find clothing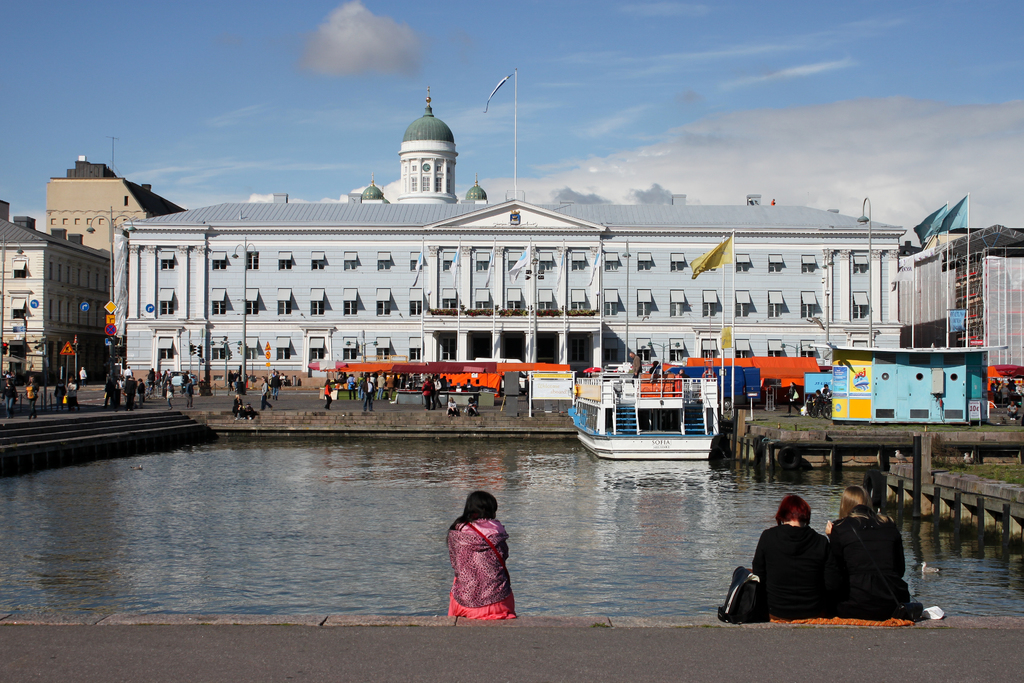
448 511 529 618
